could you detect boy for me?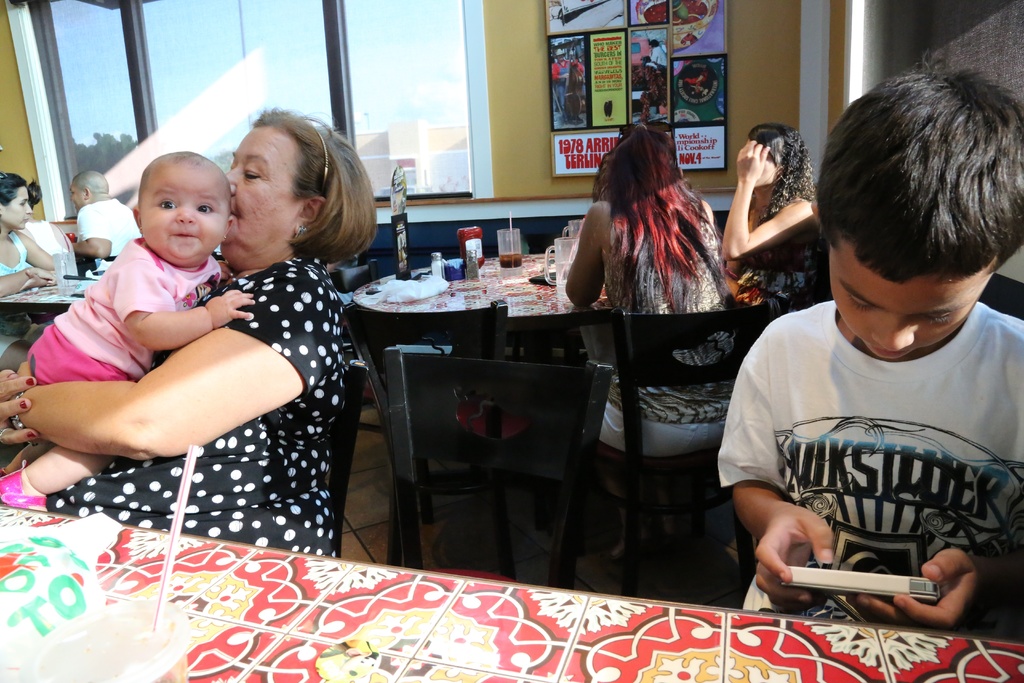
Detection result: left=0, top=151, right=253, bottom=517.
